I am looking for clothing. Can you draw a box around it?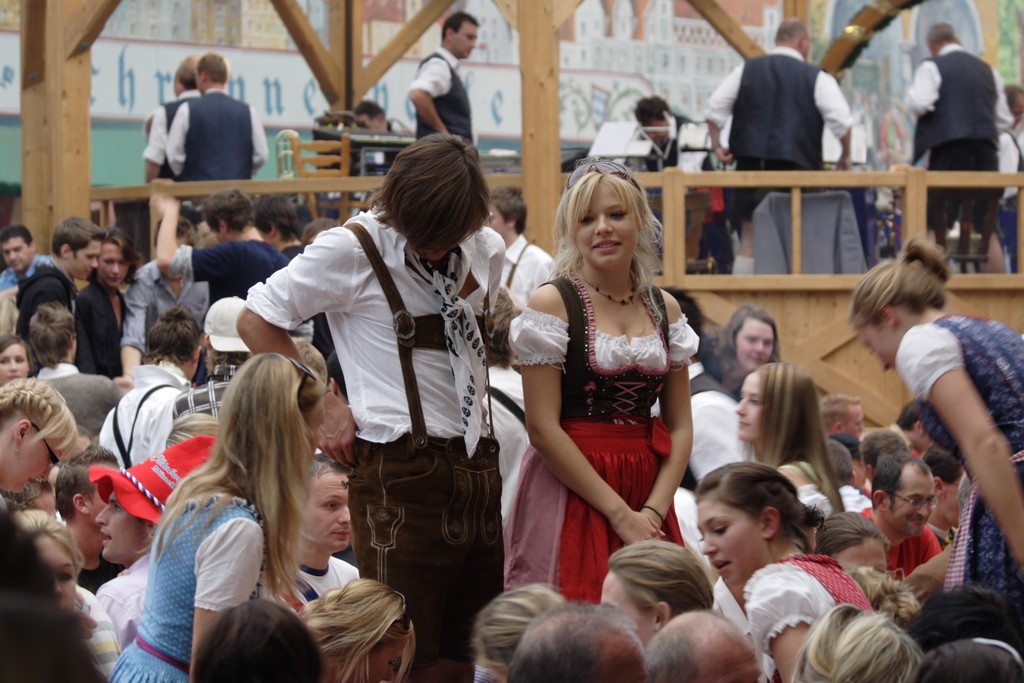
Sure, the bounding box is detection(119, 257, 210, 372).
